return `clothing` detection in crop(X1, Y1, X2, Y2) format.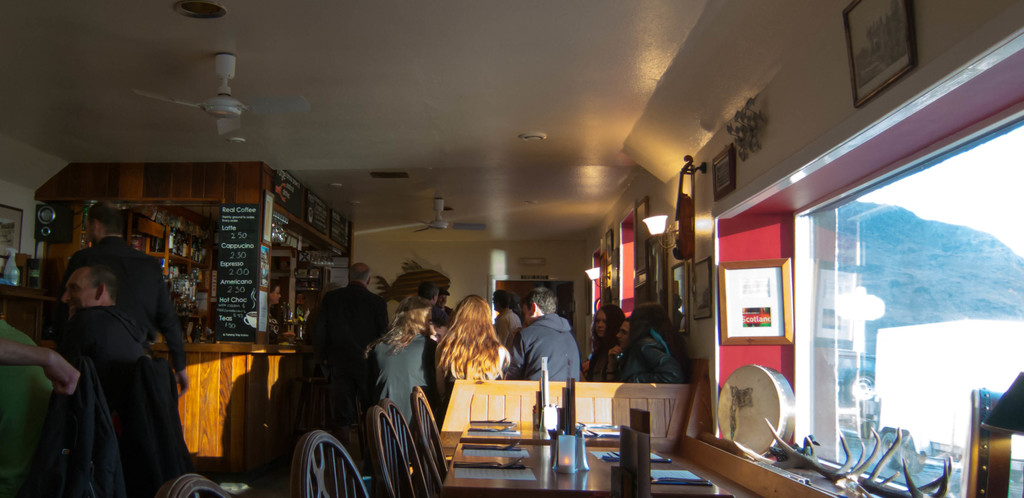
crop(619, 338, 685, 392).
